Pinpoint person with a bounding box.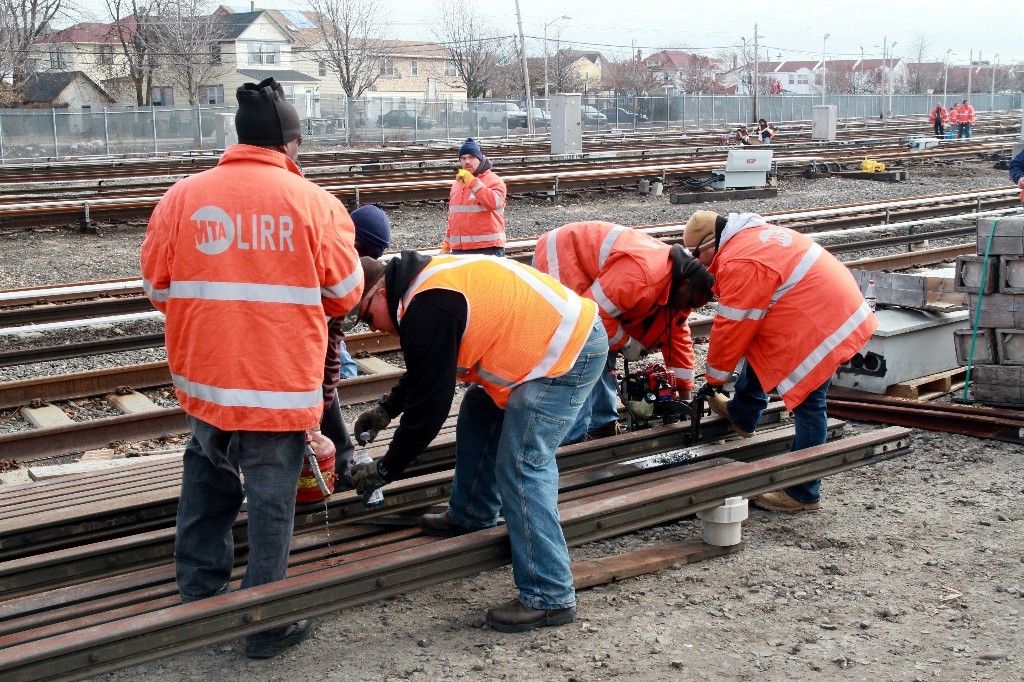
[left=757, top=122, right=776, bottom=147].
